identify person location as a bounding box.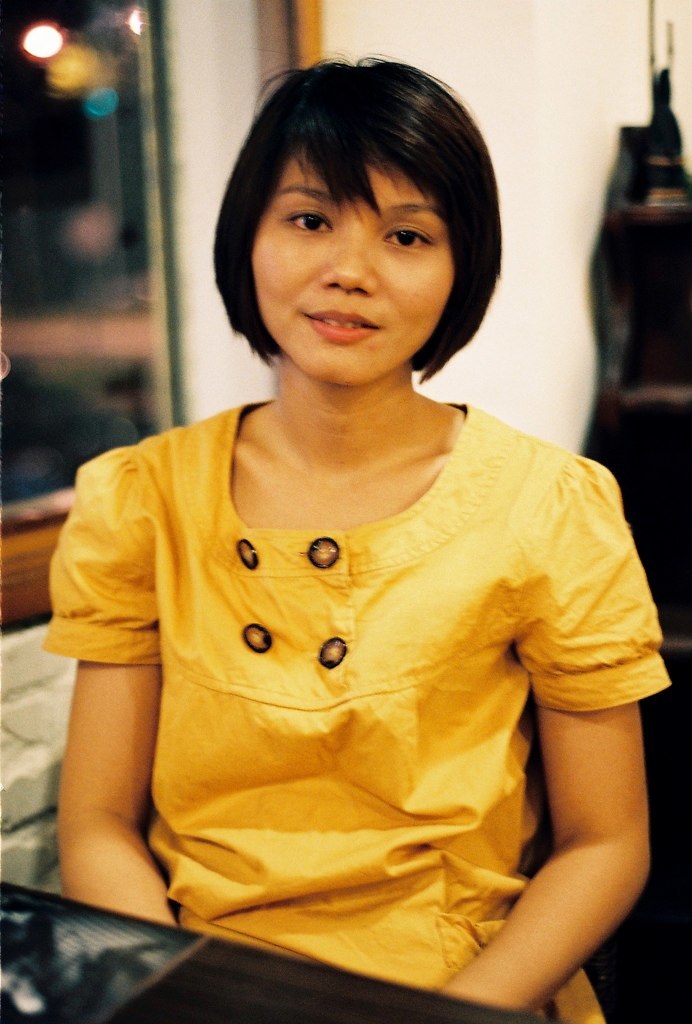
[x1=31, y1=64, x2=667, y2=971].
